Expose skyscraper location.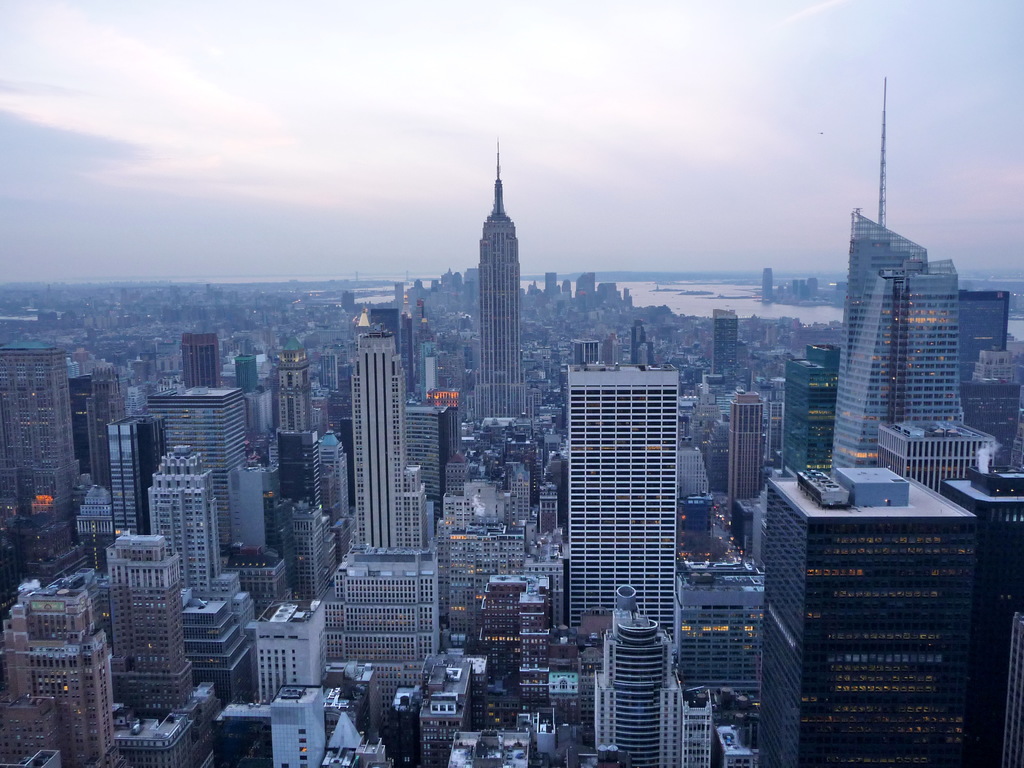
Exposed at (left=673, top=536, right=765, bottom=758).
